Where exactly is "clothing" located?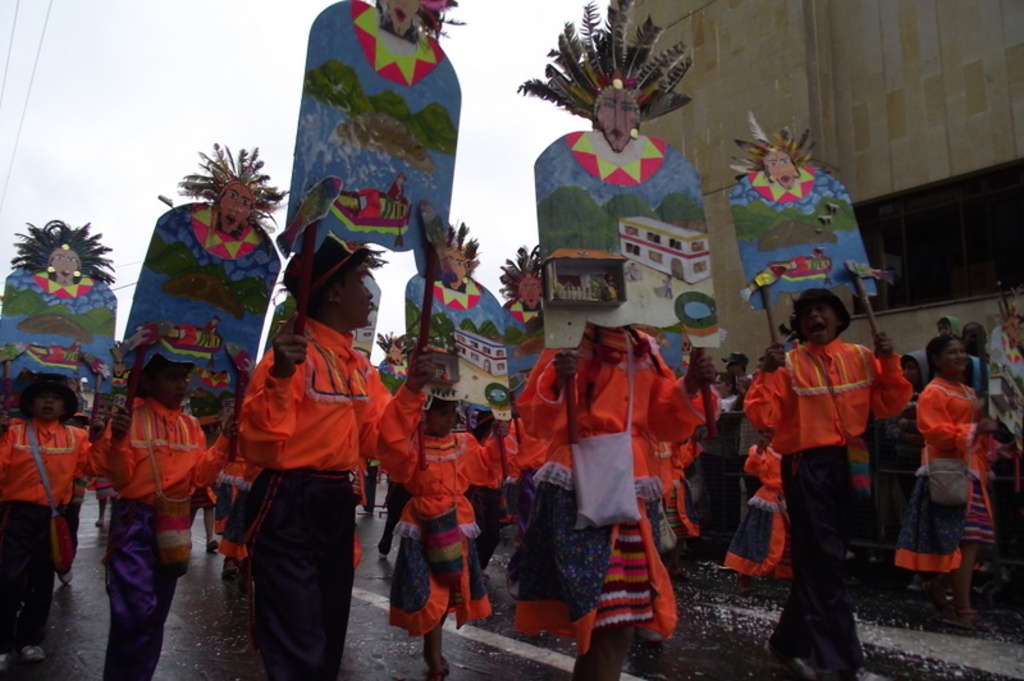
Its bounding box is Rect(187, 485, 223, 509).
